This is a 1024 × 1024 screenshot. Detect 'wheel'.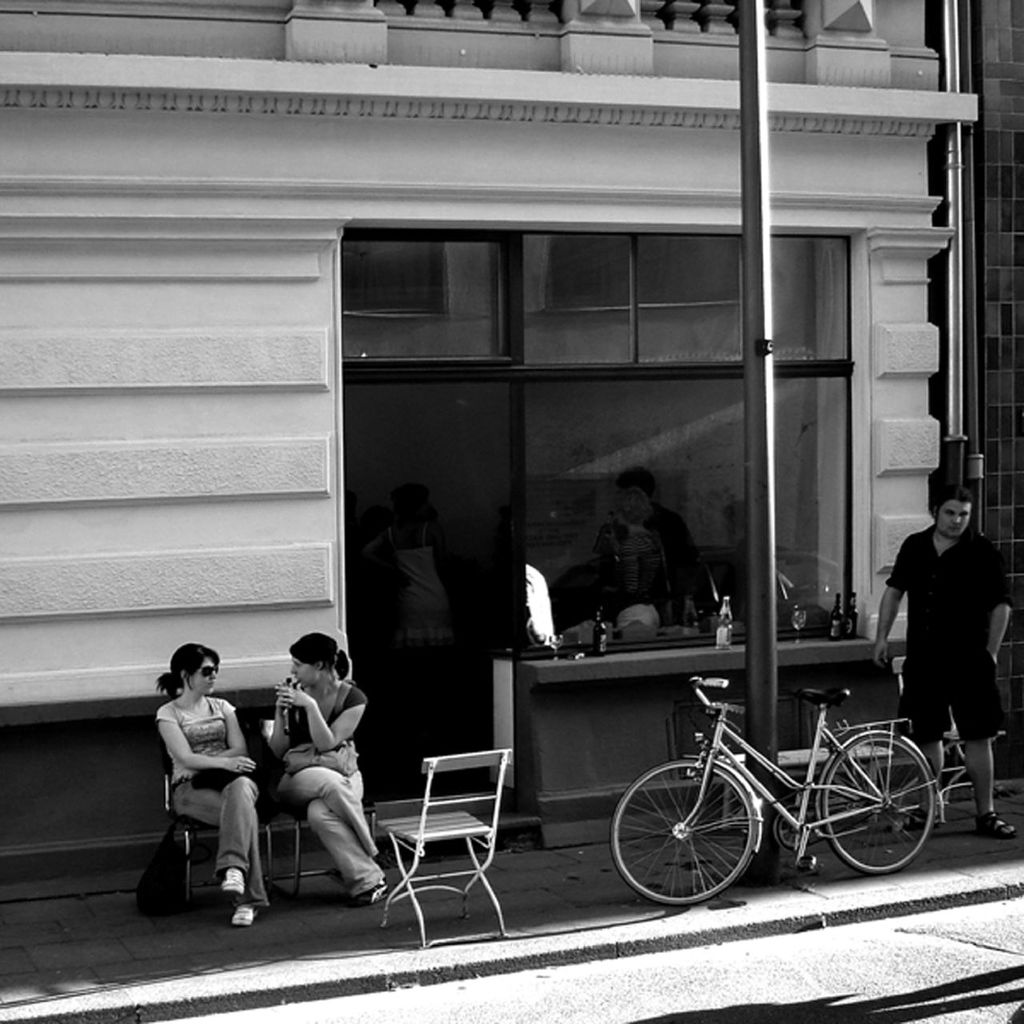
[left=818, top=730, right=936, bottom=880].
